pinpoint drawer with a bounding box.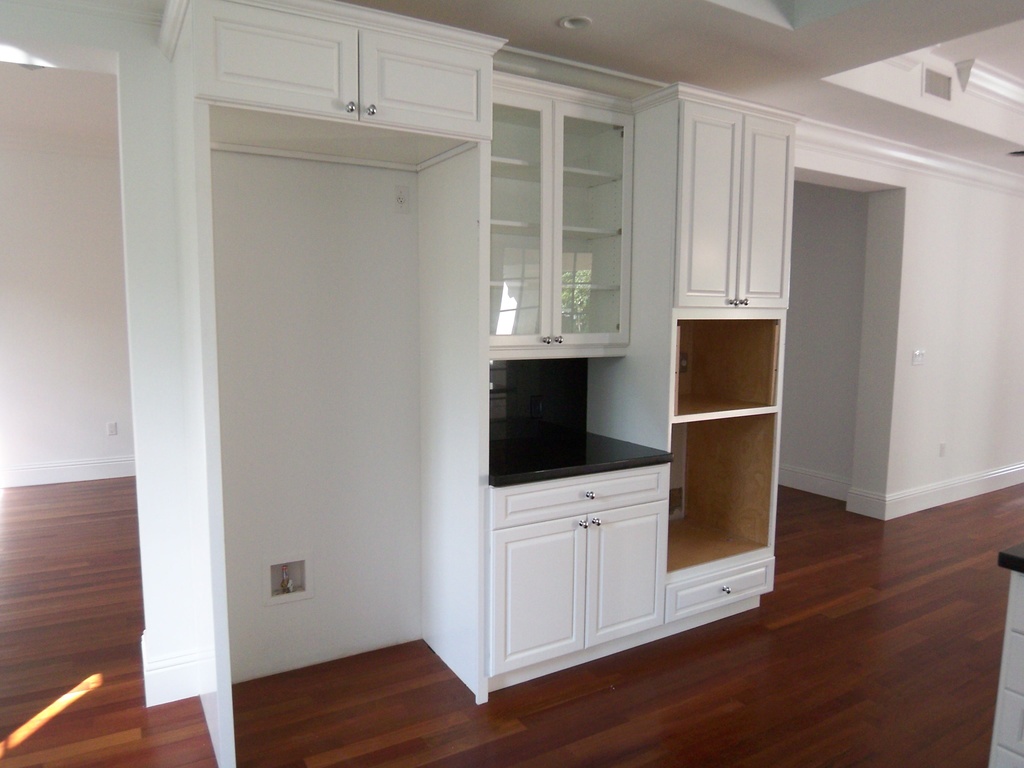
rect(665, 557, 779, 623).
